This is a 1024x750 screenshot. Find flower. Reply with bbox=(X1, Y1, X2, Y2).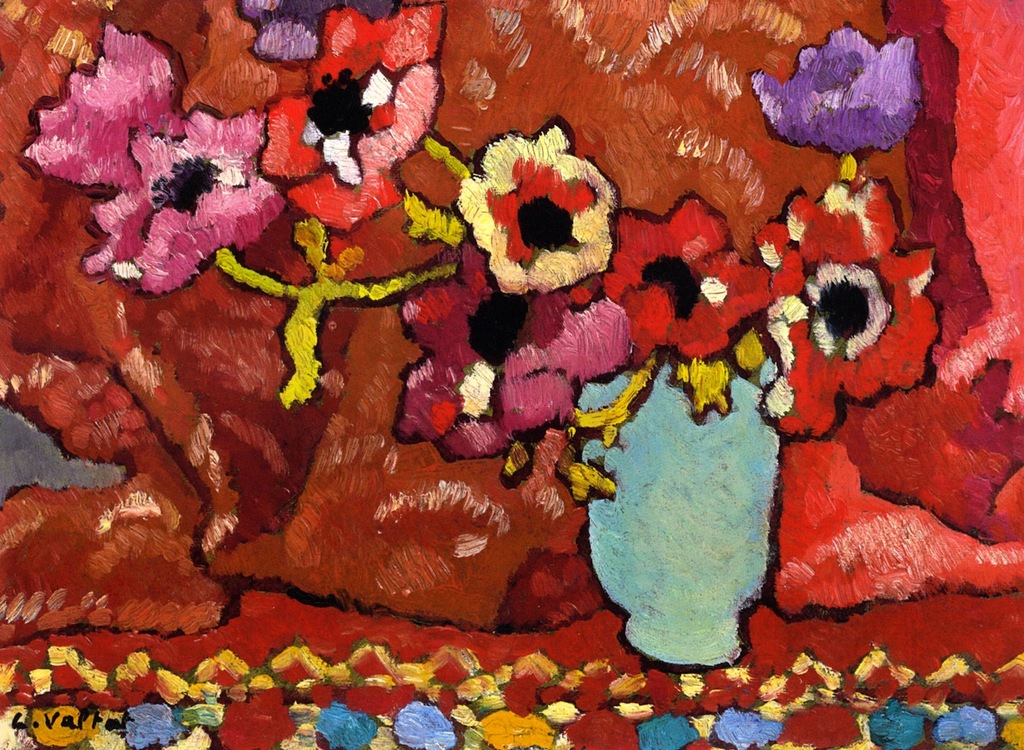
bbox=(93, 108, 265, 276).
